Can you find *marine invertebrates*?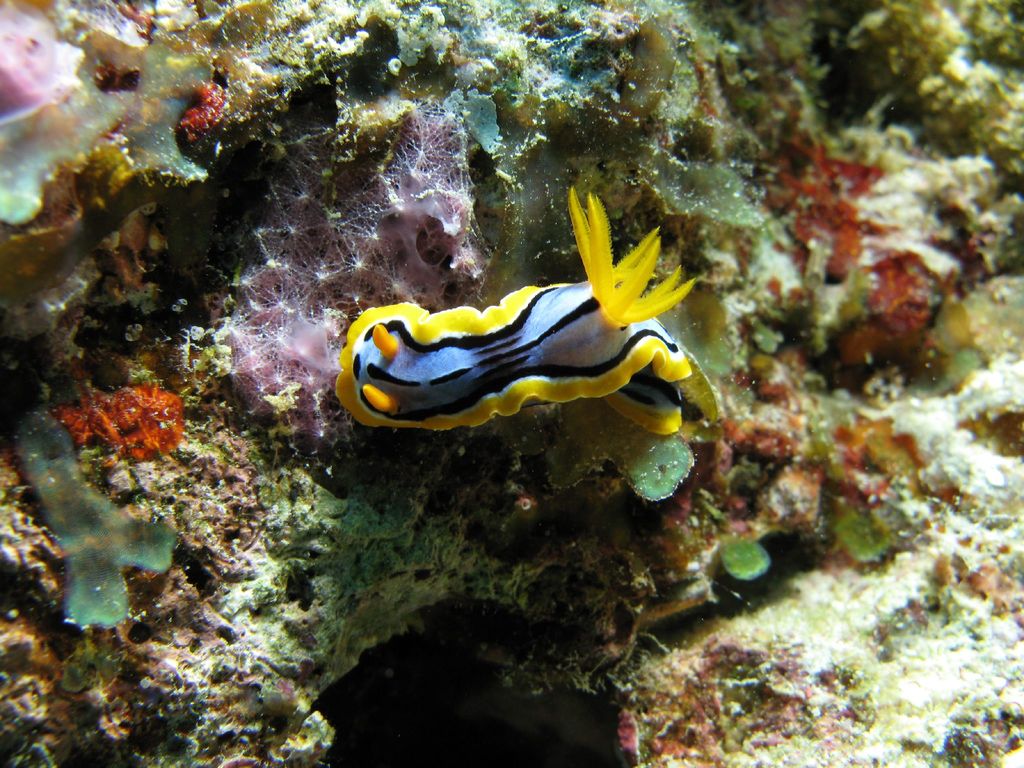
Yes, bounding box: [x1=773, y1=135, x2=903, y2=336].
